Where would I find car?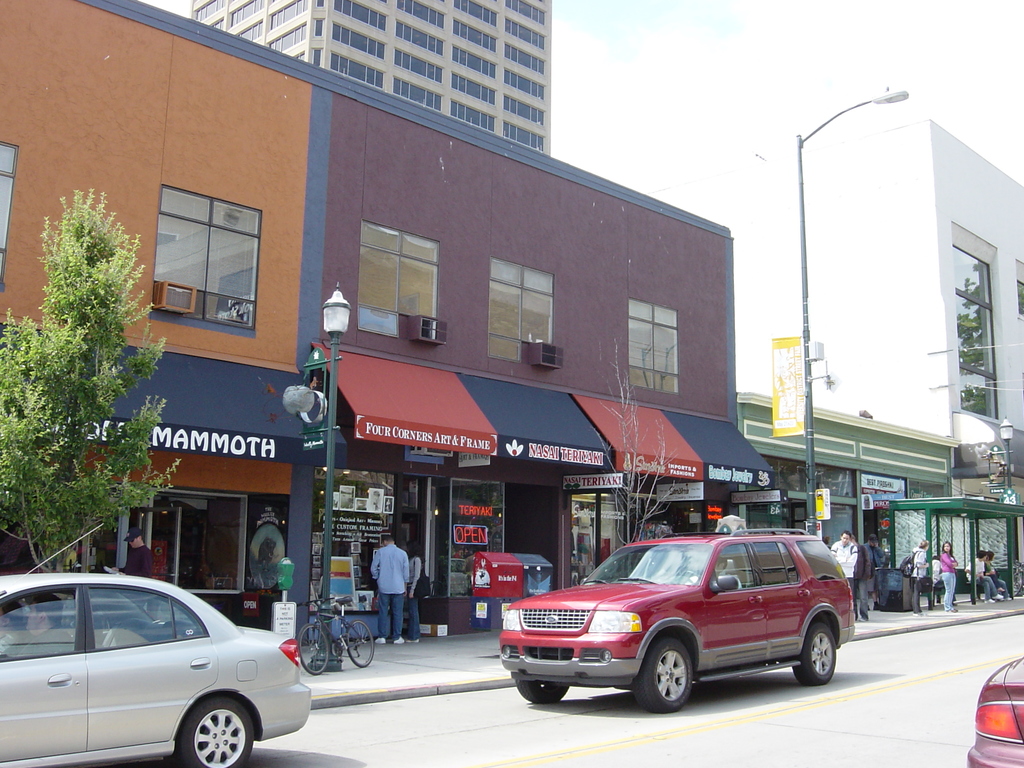
At region(1, 525, 316, 767).
